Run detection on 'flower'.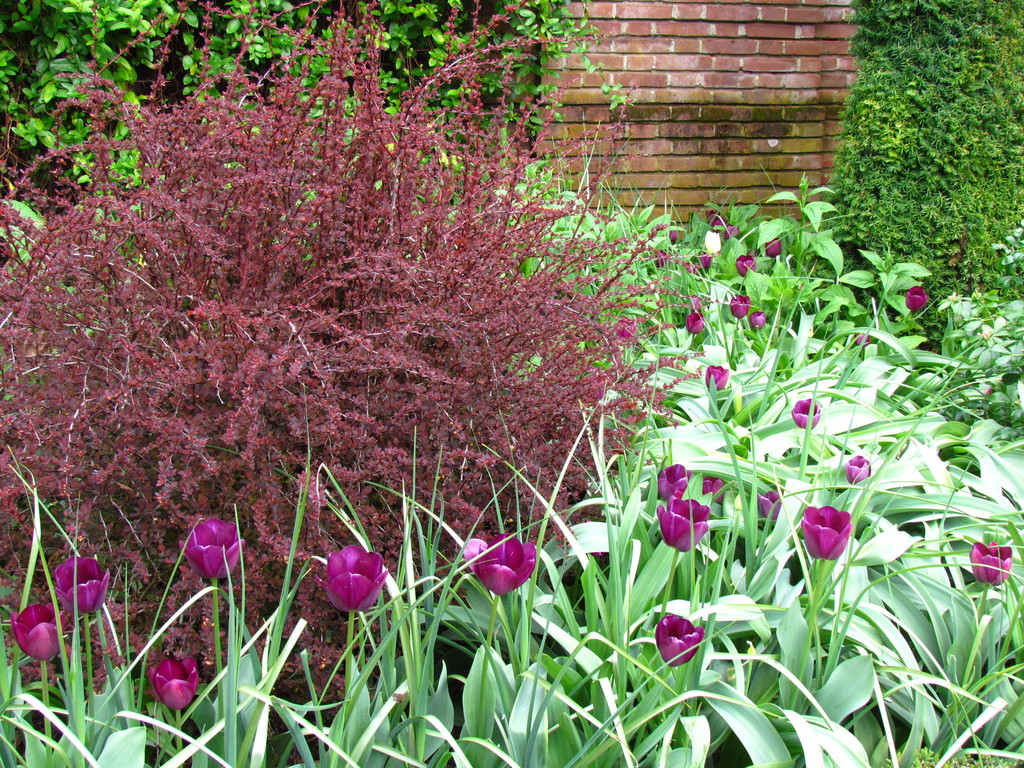
Result: (x1=980, y1=385, x2=996, y2=397).
